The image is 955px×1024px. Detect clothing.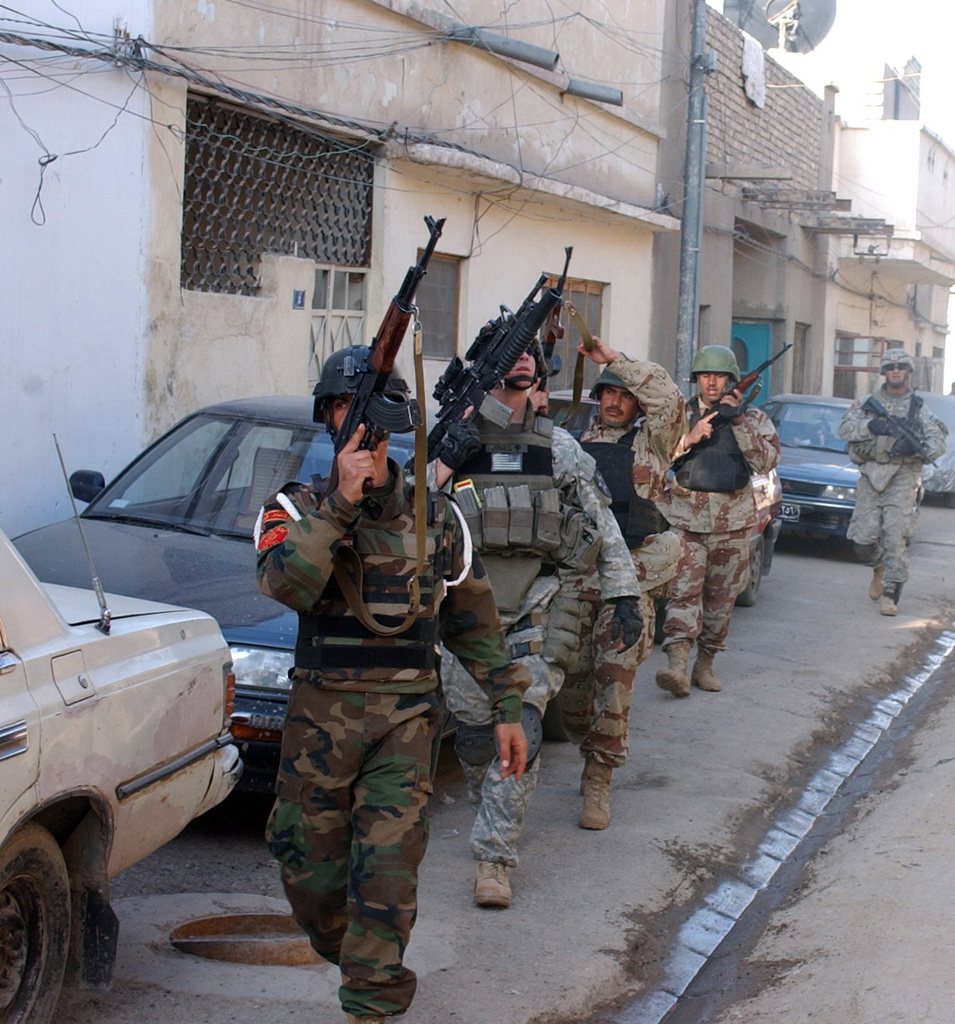
Detection: rect(656, 387, 784, 663).
